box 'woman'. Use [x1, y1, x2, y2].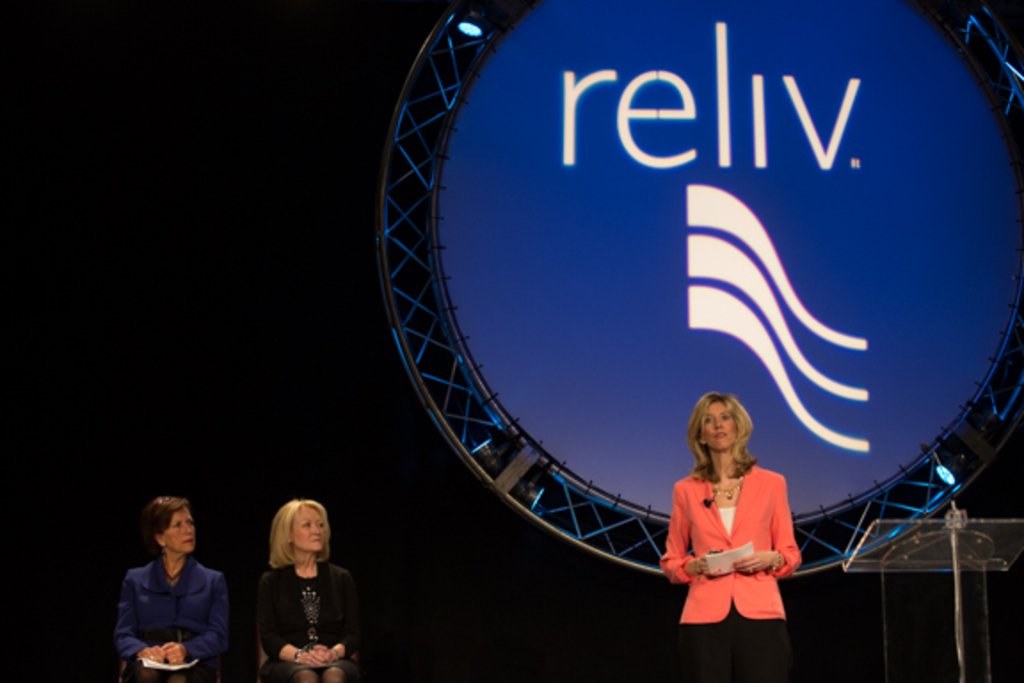
[658, 393, 805, 619].
